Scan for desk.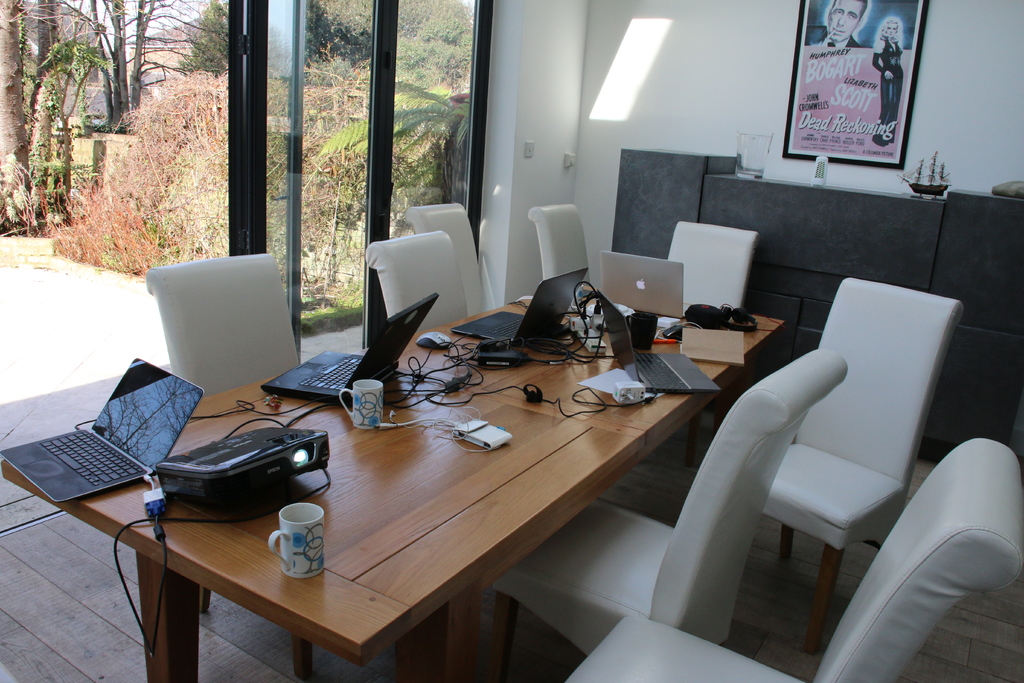
Scan result: pyautogui.locateOnScreen(85, 295, 853, 682).
